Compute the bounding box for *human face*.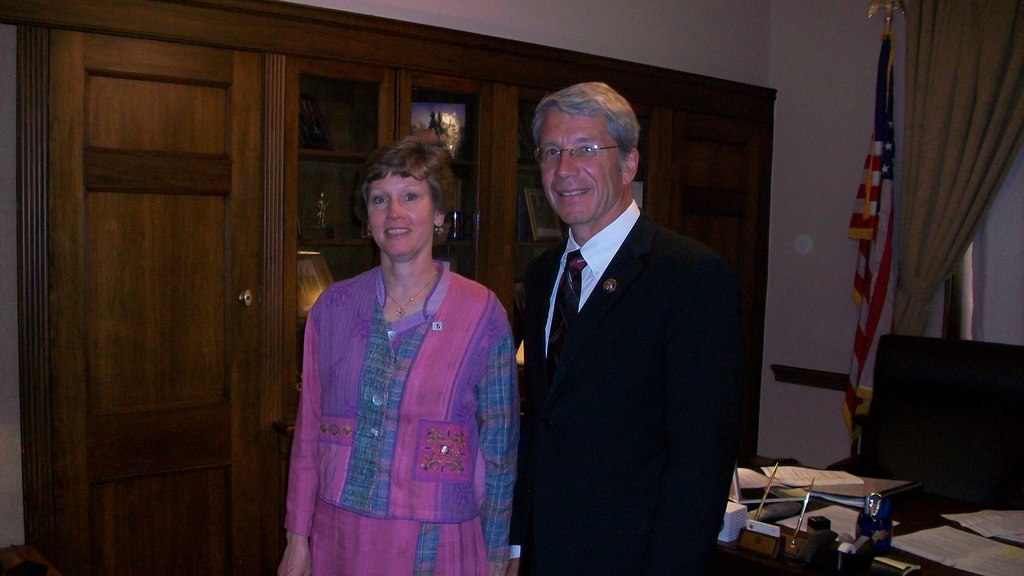
{"left": 360, "top": 172, "right": 435, "bottom": 258}.
